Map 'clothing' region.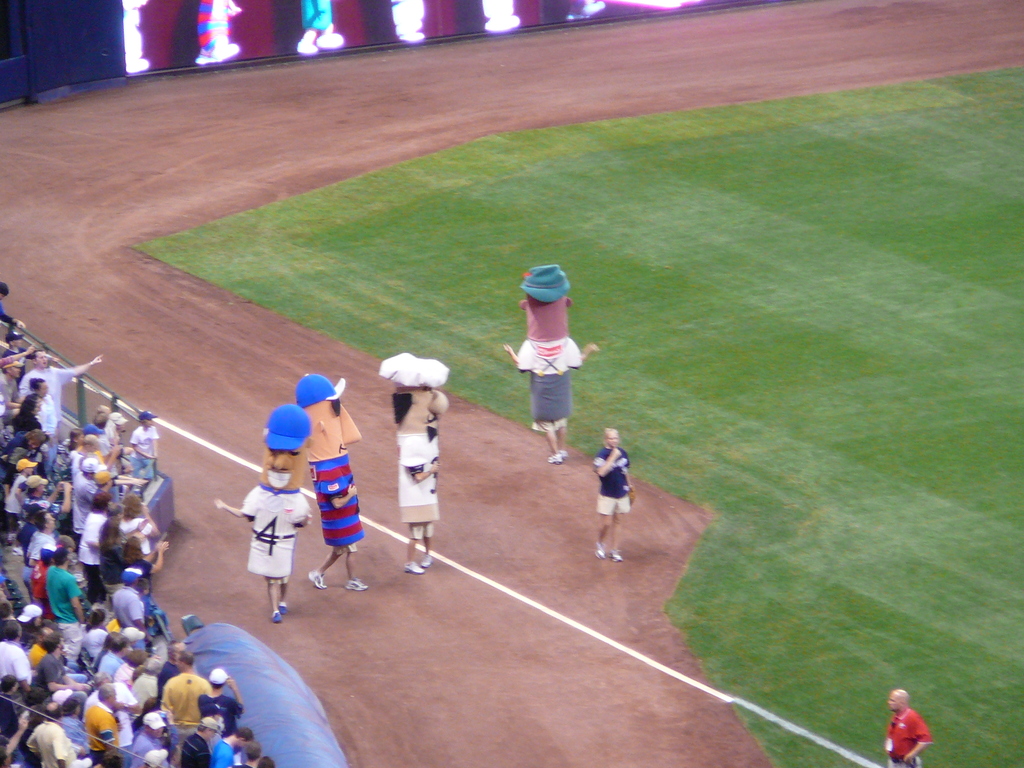
Mapped to [left=591, top=447, right=636, bottom=518].
